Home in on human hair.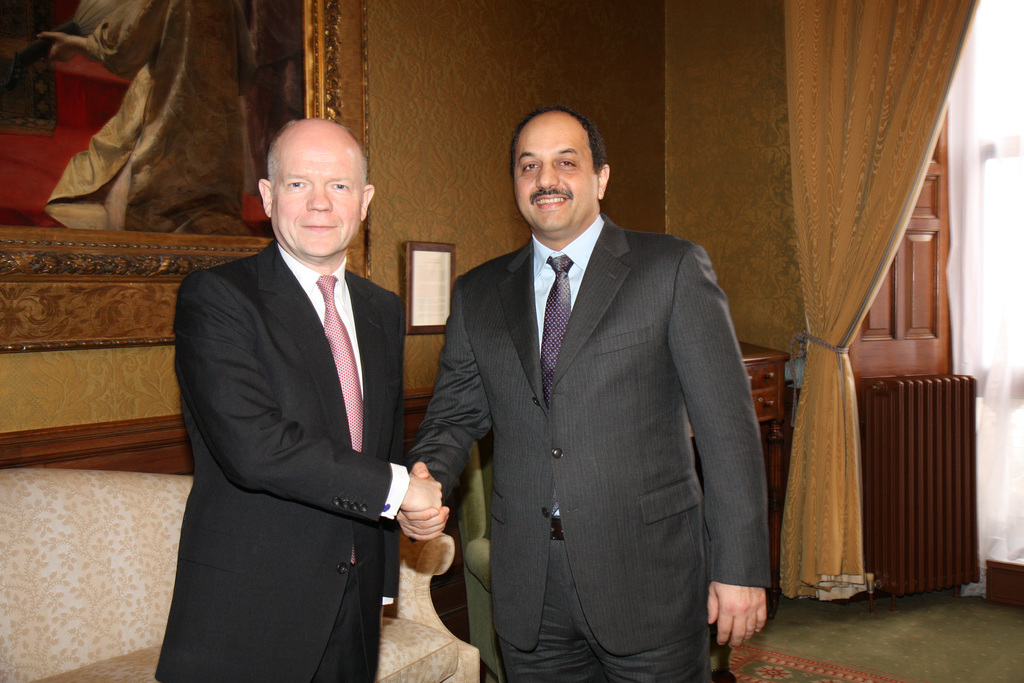
Homed in at {"left": 509, "top": 104, "right": 609, "bottom": 174}.
